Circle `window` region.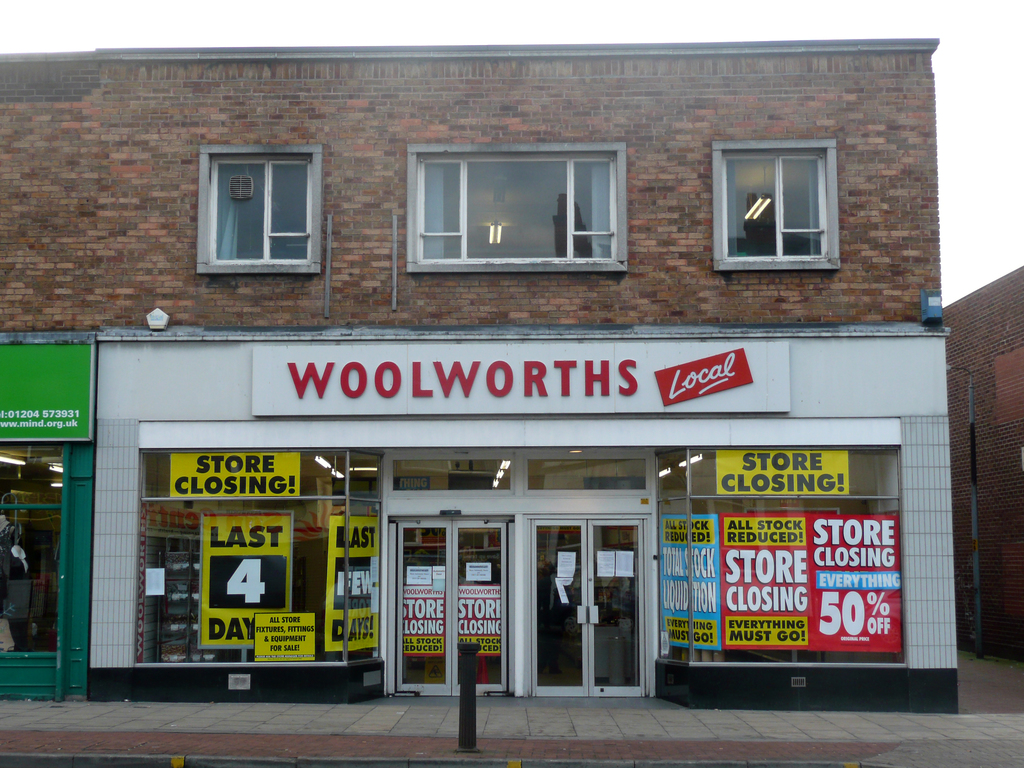
Region: [724,127,852,271].
